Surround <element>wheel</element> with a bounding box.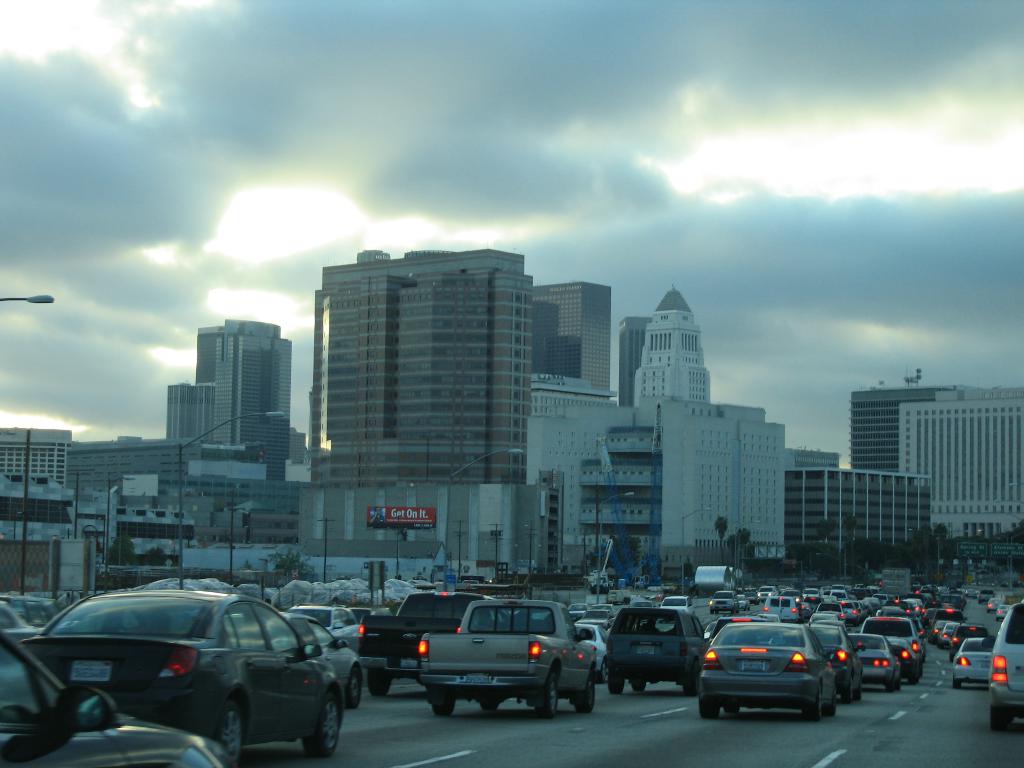
bbox=(700, 698, 717, 717).
